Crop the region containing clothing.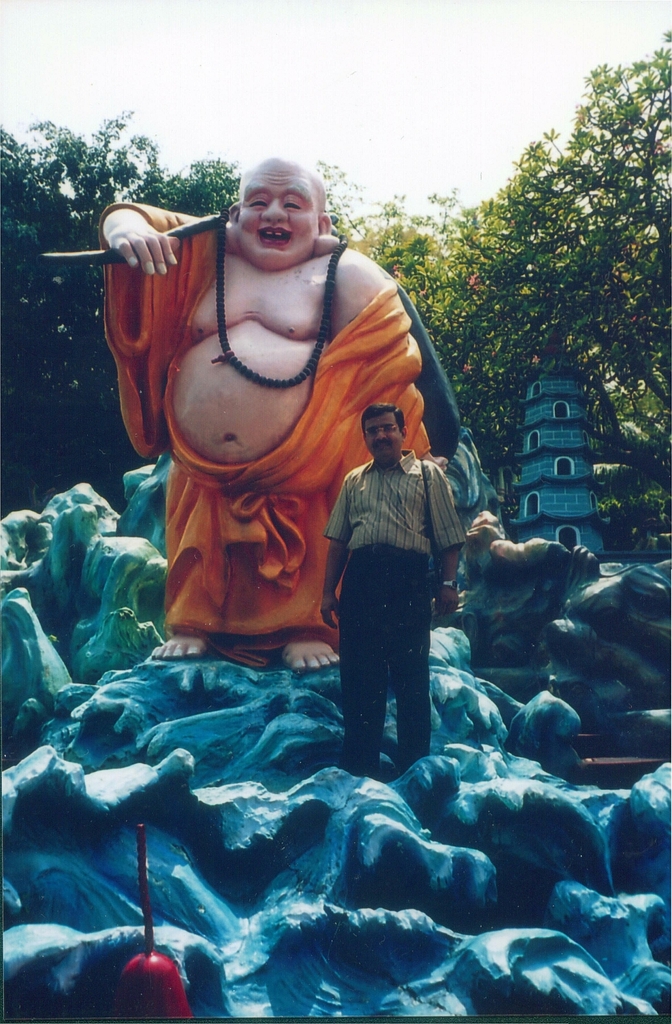
Crop region: bbox=(337, 561, 432, 768).
